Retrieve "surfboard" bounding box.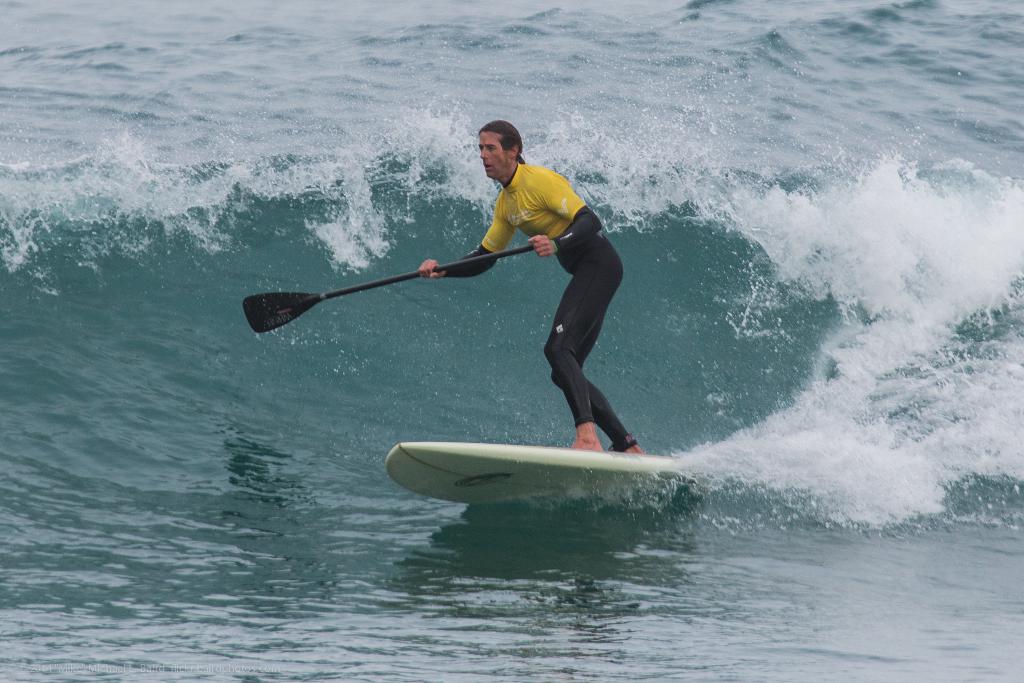
Bounding box: (382, 441, 684, 506).
